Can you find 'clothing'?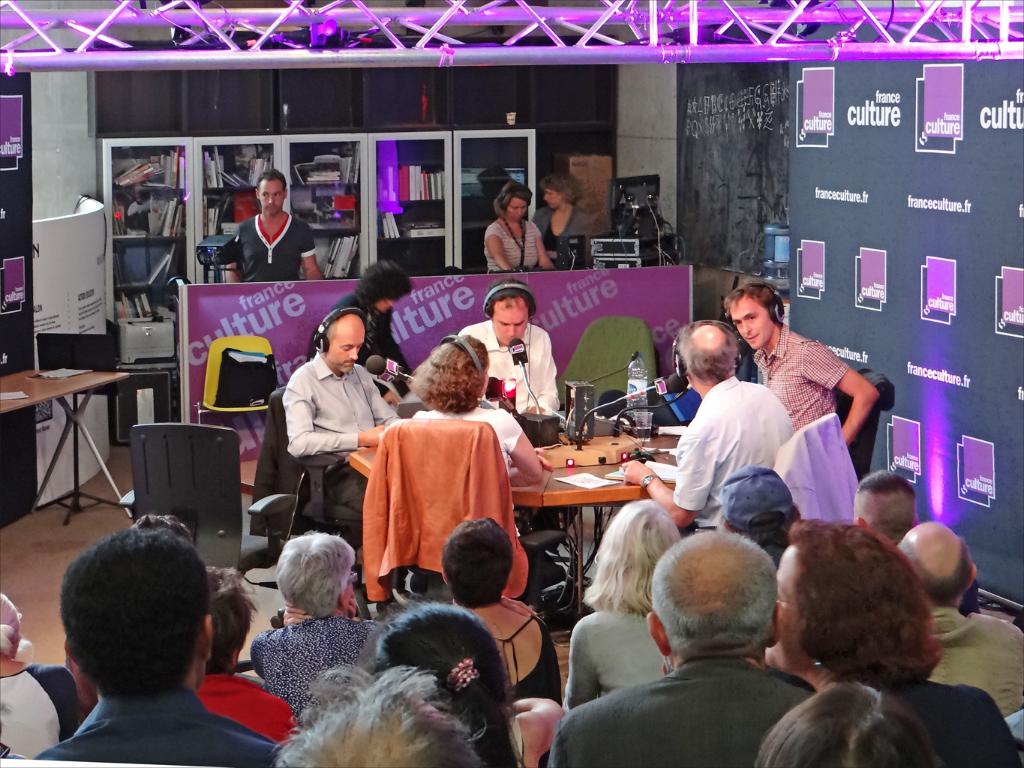
Yes, bounding box: [665, 369, 794, 530].
